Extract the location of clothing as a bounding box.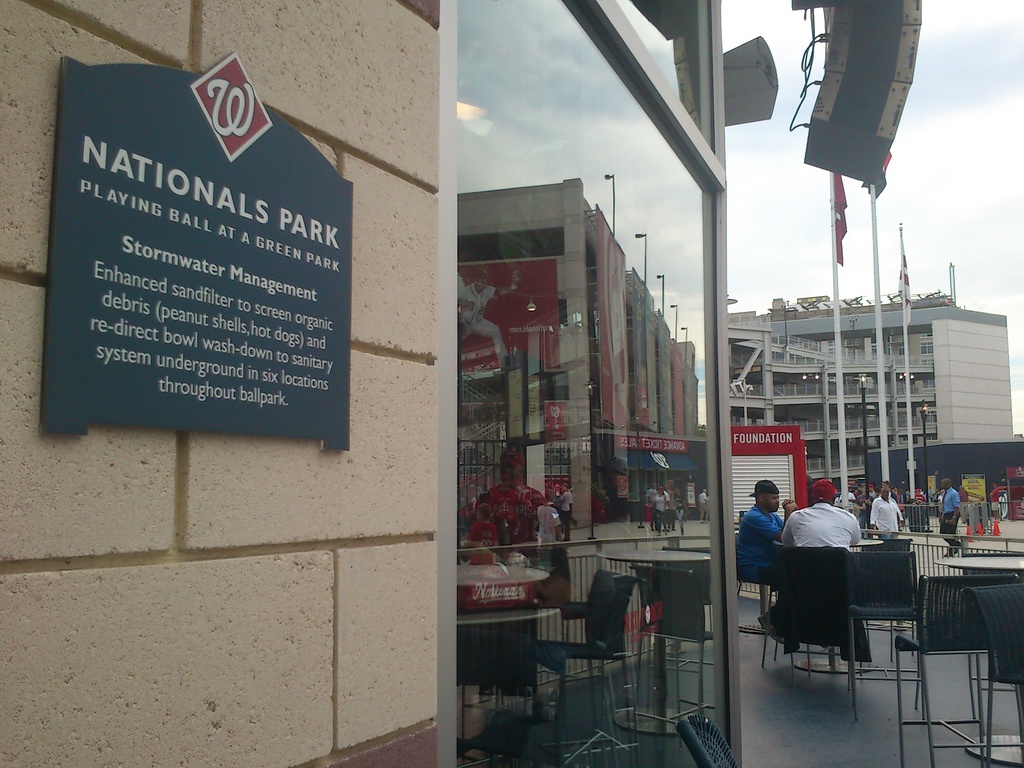
x1=783, y1=499, x2=853, y2=552.
